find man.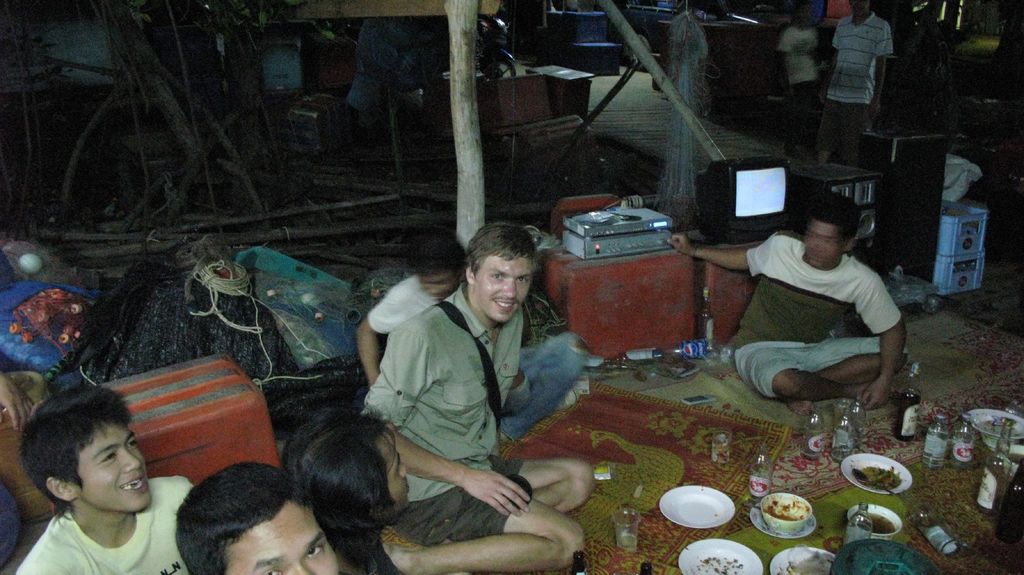
select_region(662, 193, 911, 417).
